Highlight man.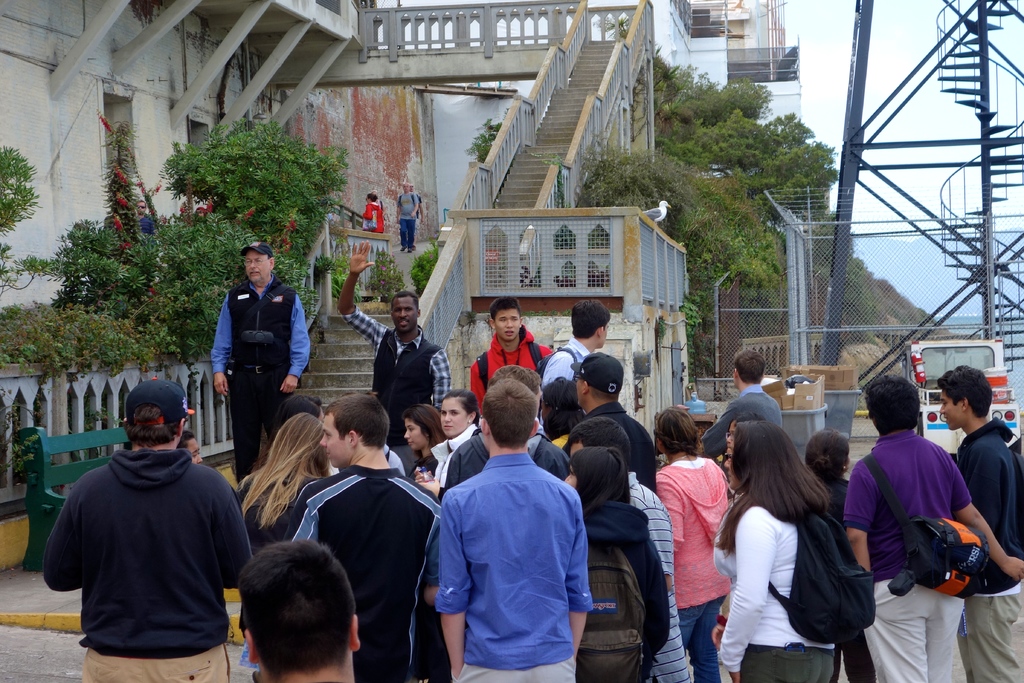
Highlighted region: Rect(564, 416, 690, 682).
